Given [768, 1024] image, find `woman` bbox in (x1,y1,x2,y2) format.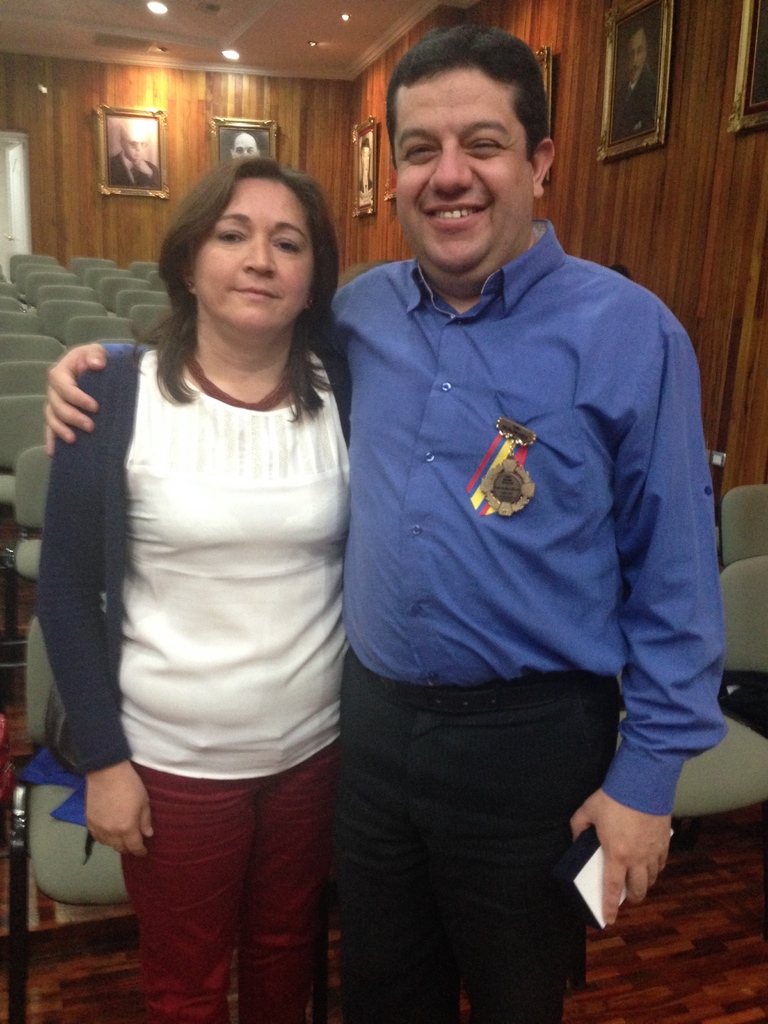
(35,149,352,1023).
